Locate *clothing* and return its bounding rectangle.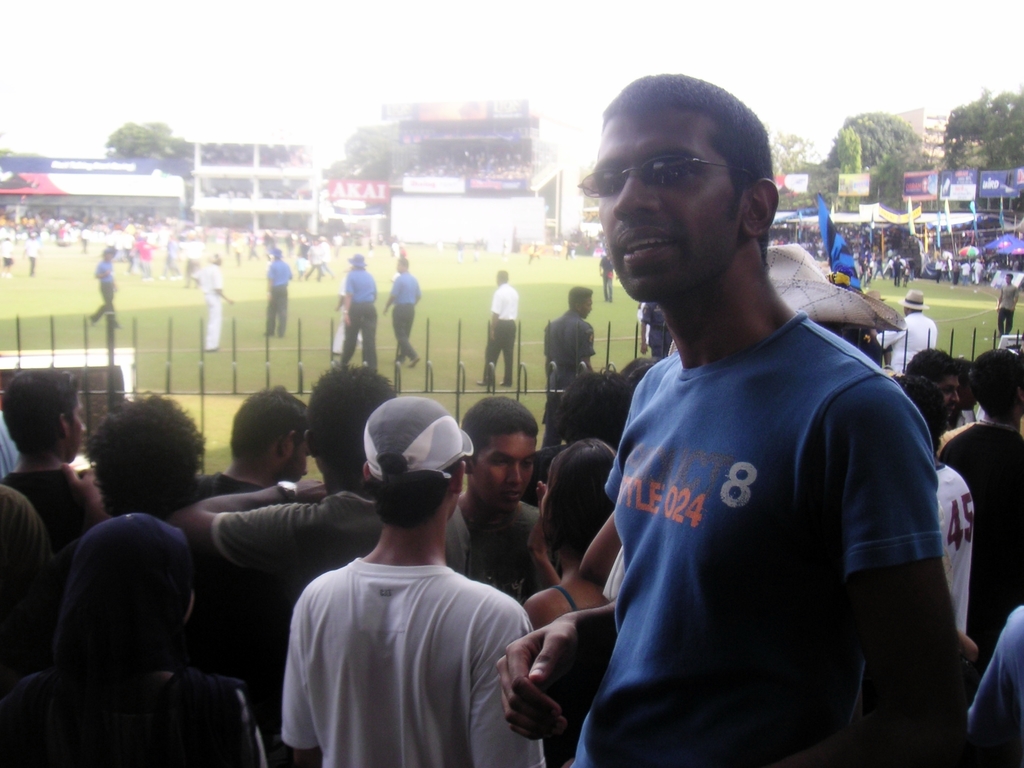
x1=9, y1=460, x2=122, y2=547.
